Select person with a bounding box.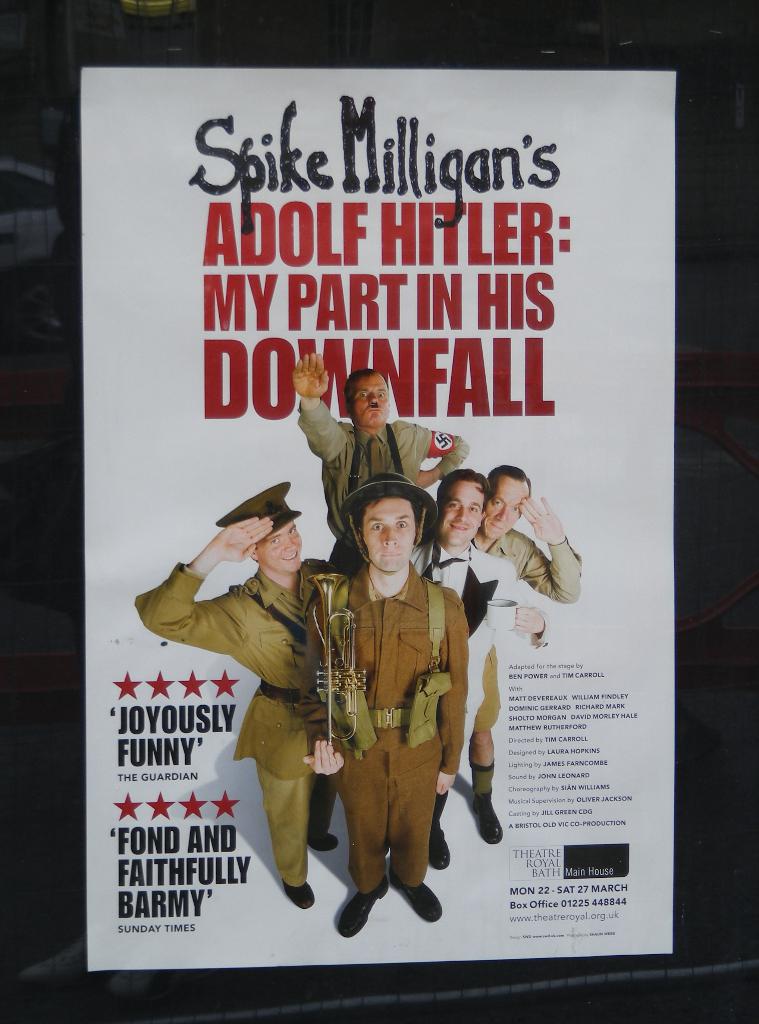
bbox=[308, 461, 476, 933].
